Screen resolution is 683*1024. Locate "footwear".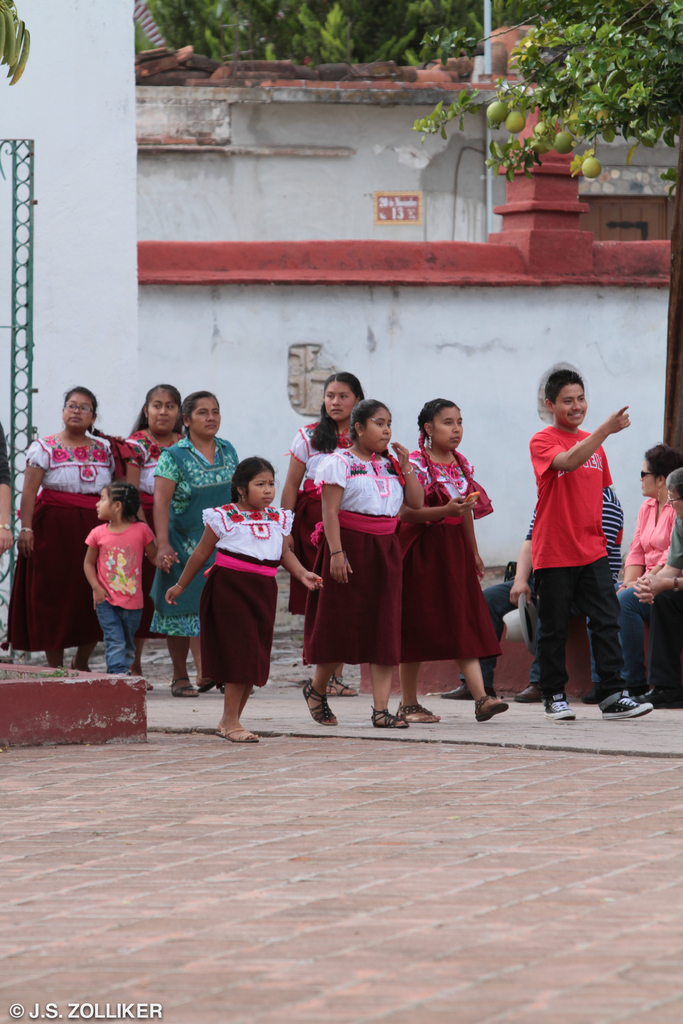
[left=306, top=679, right=337, bottom=726].
